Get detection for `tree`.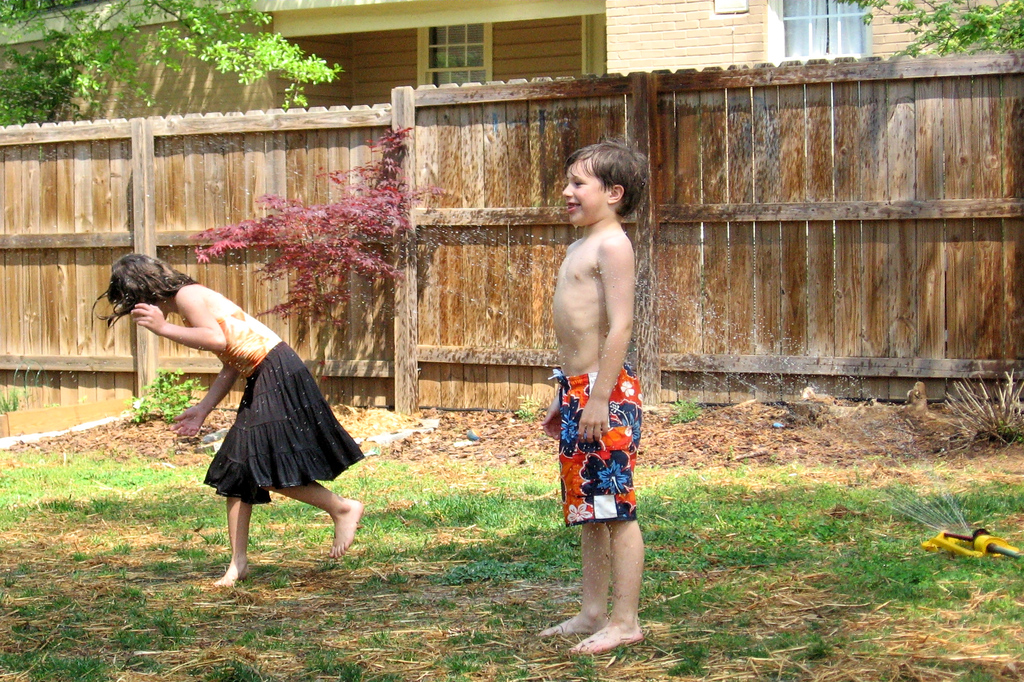
Detection: (830,0,1023,61).
